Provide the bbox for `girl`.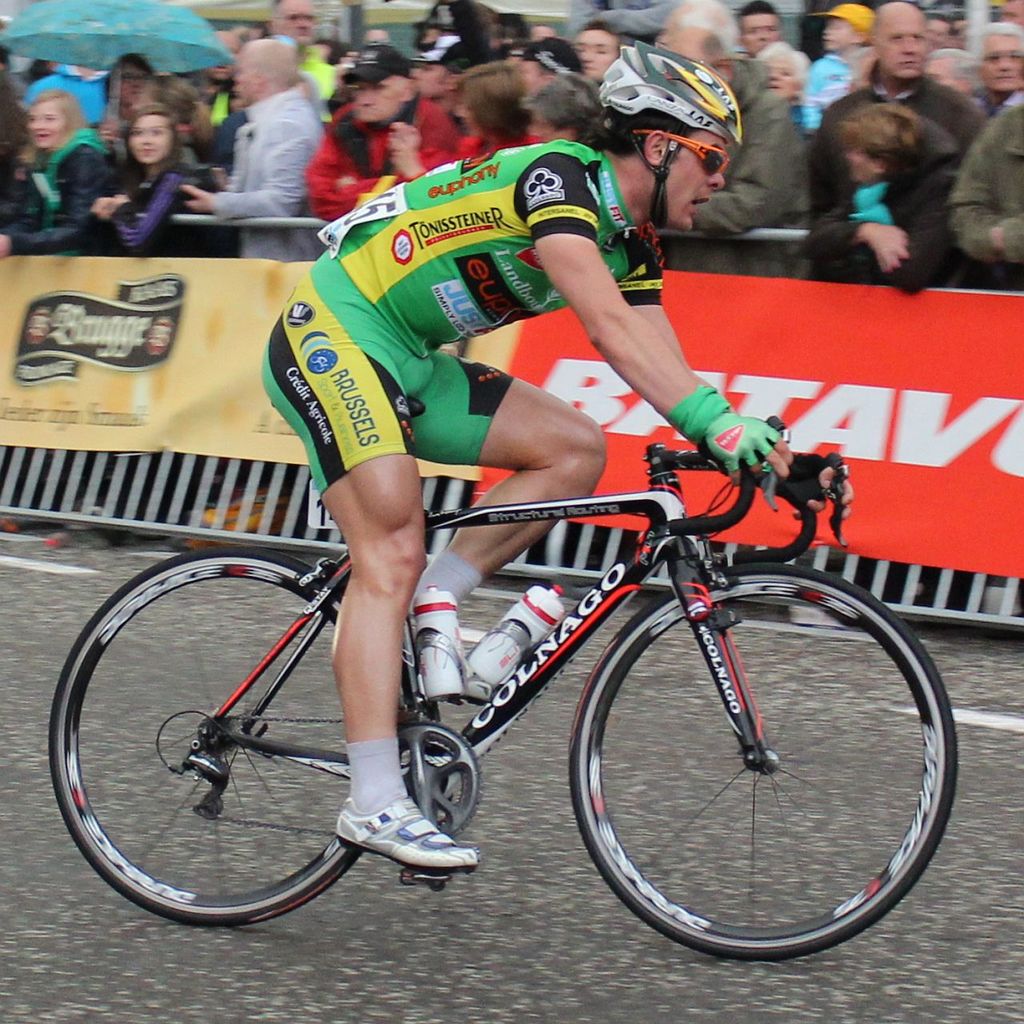
crop(0, 91, 113, 260).
